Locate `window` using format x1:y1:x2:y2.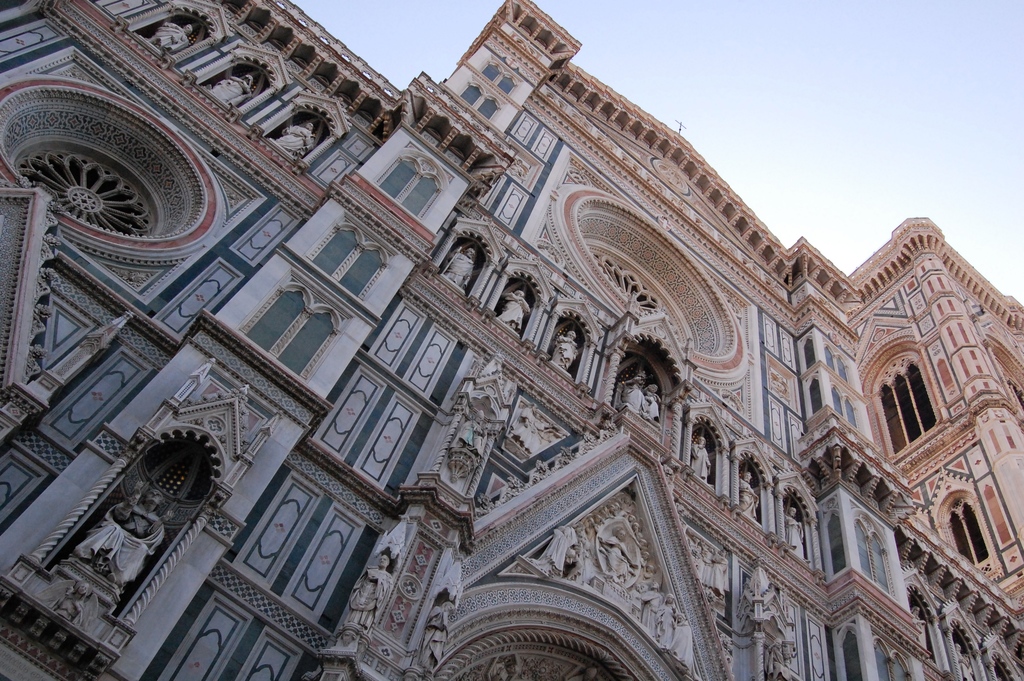
332:245:391:303.
